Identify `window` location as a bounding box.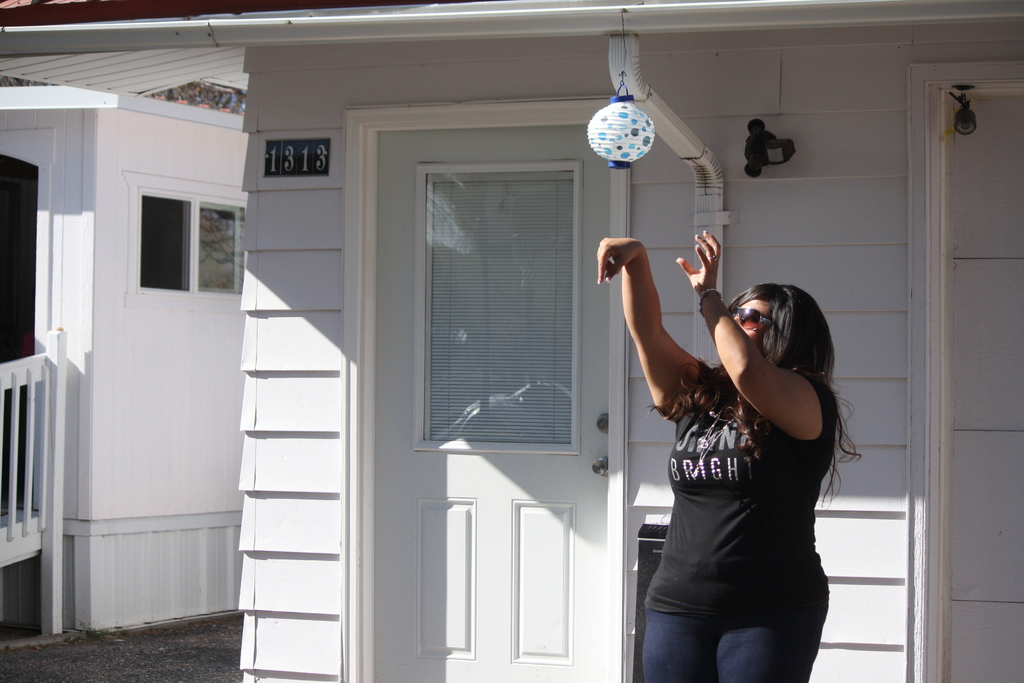
bbox(118, 176, 253, 324).
